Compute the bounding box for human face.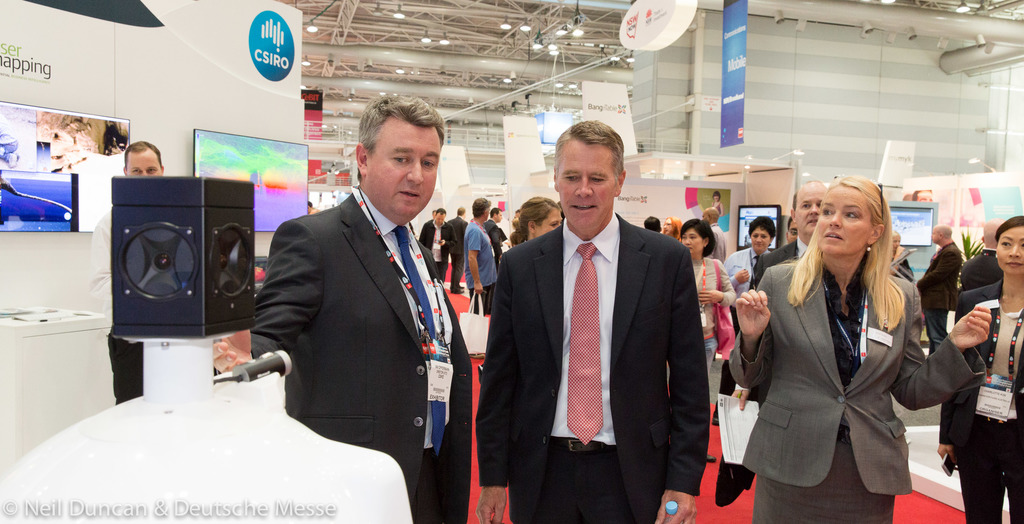
{"left": 365, "top": 123, "right": 438, "bottom": 217}.
